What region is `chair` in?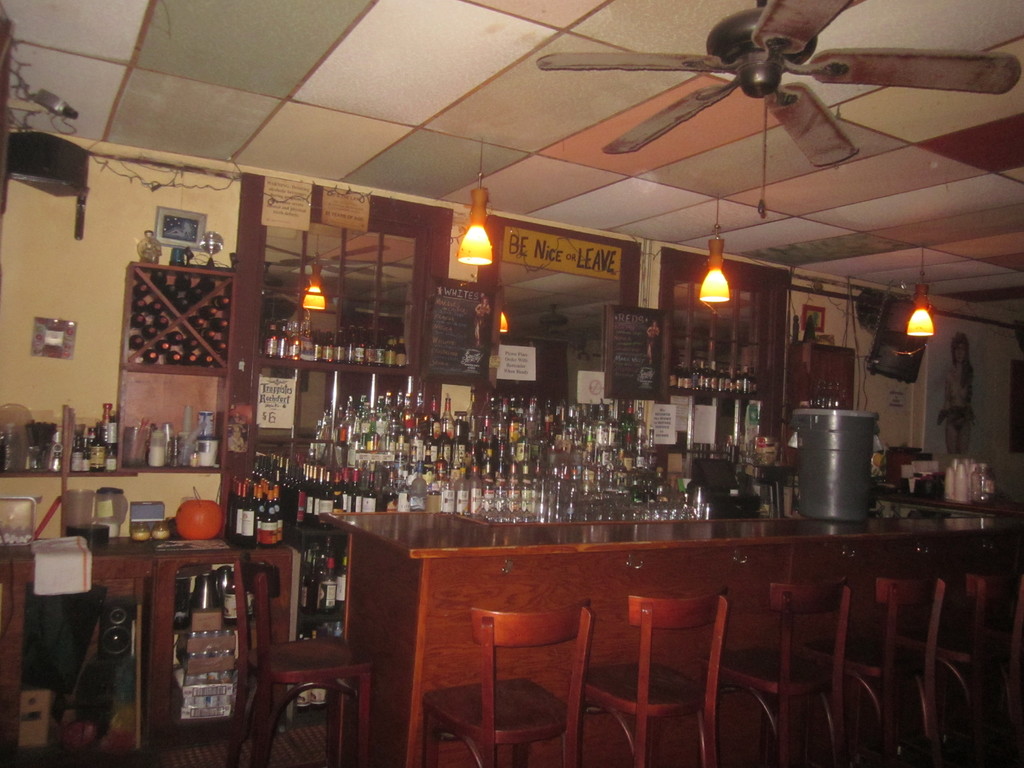
pyautogui.locateOnScreen(225, 559, 374, 767).
